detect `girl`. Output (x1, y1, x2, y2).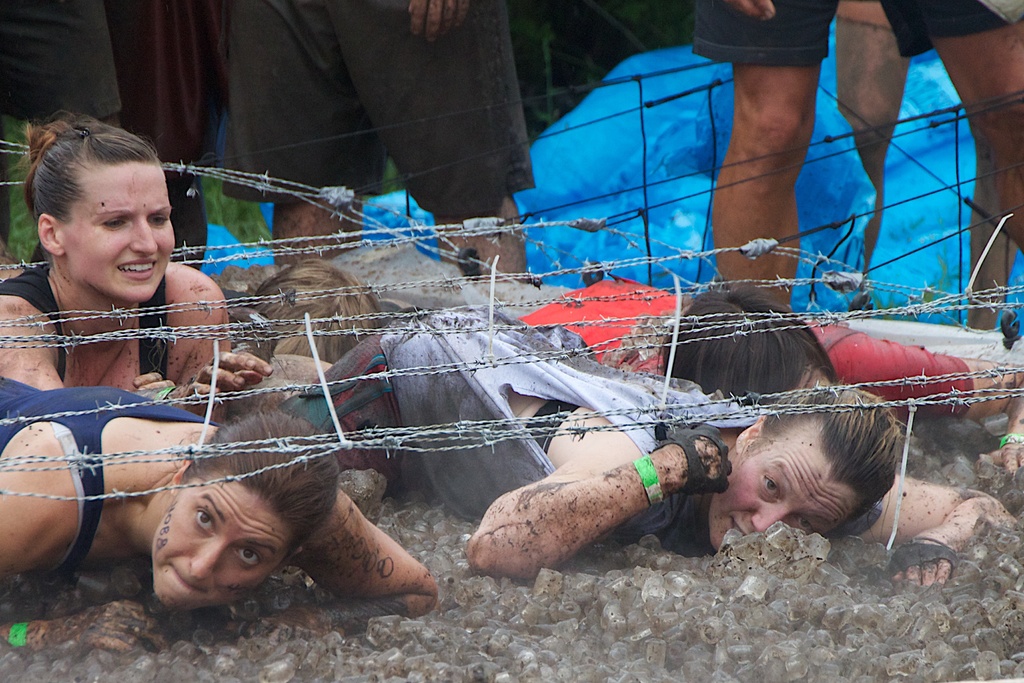
(267, 304, 1018, 584).
